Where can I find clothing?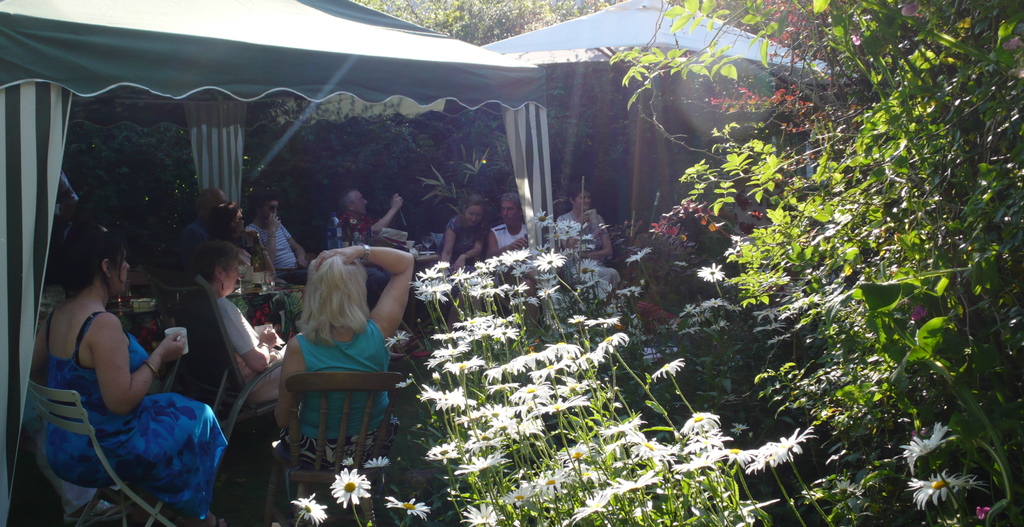
You can find it at x1=234, y1=242, x2=268, y2=283.
